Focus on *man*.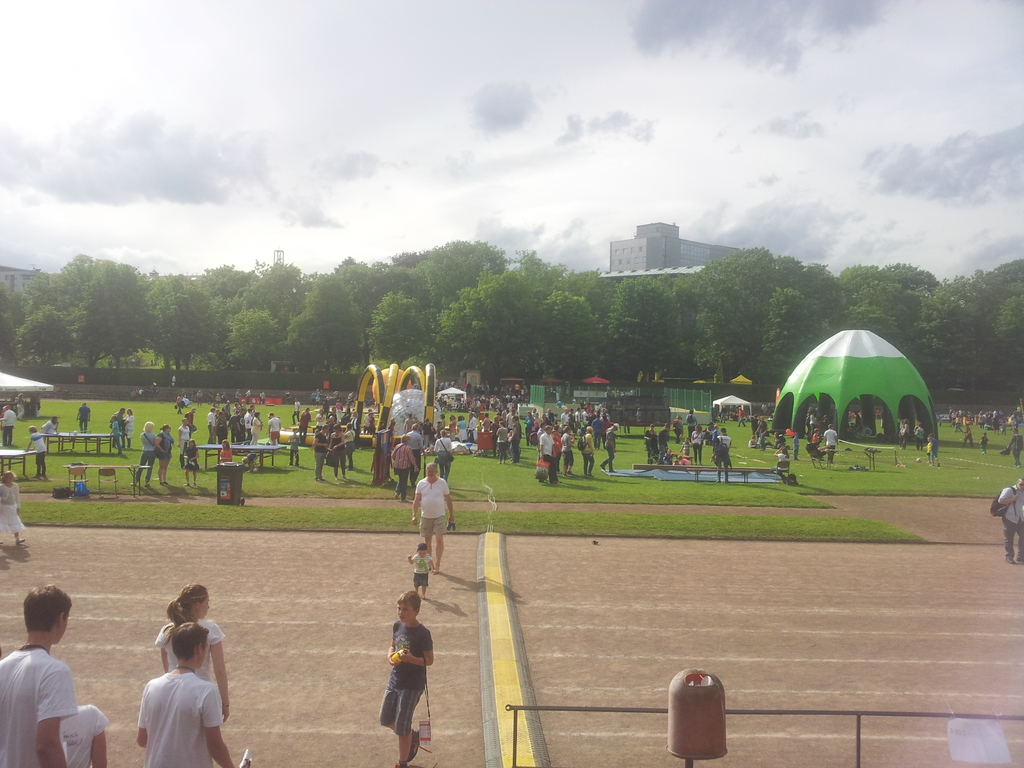
Focused at bbox=[465, 412, 480, 442].
